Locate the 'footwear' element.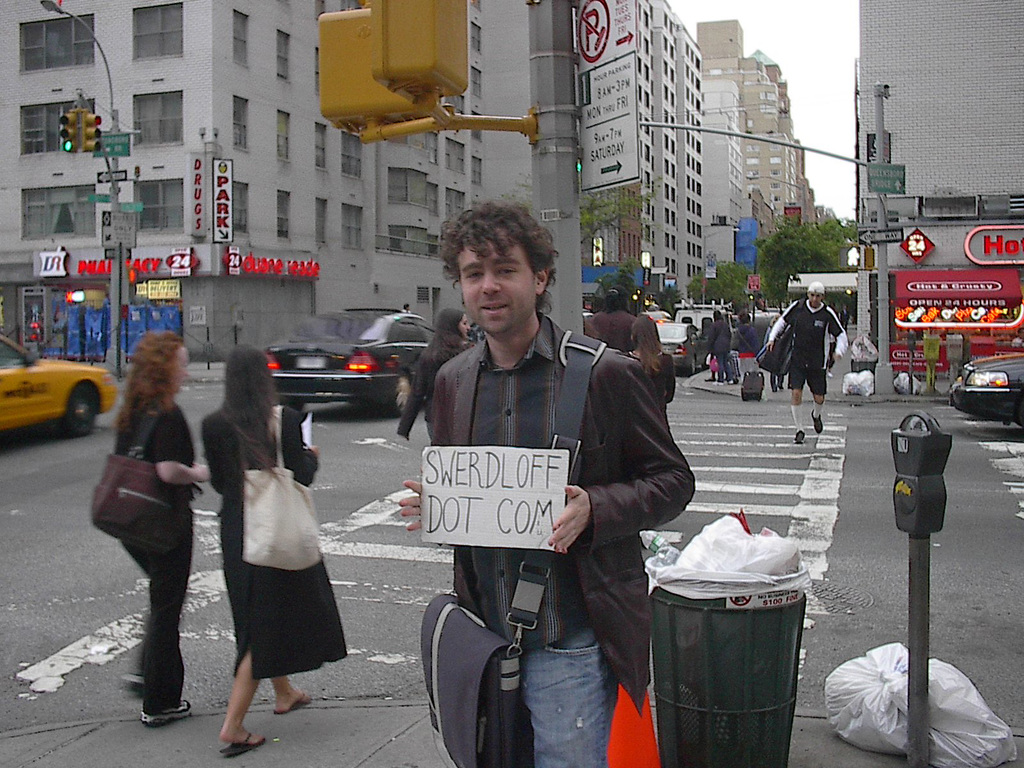
Element bbox: Rect(810, 410, 830, 436).
